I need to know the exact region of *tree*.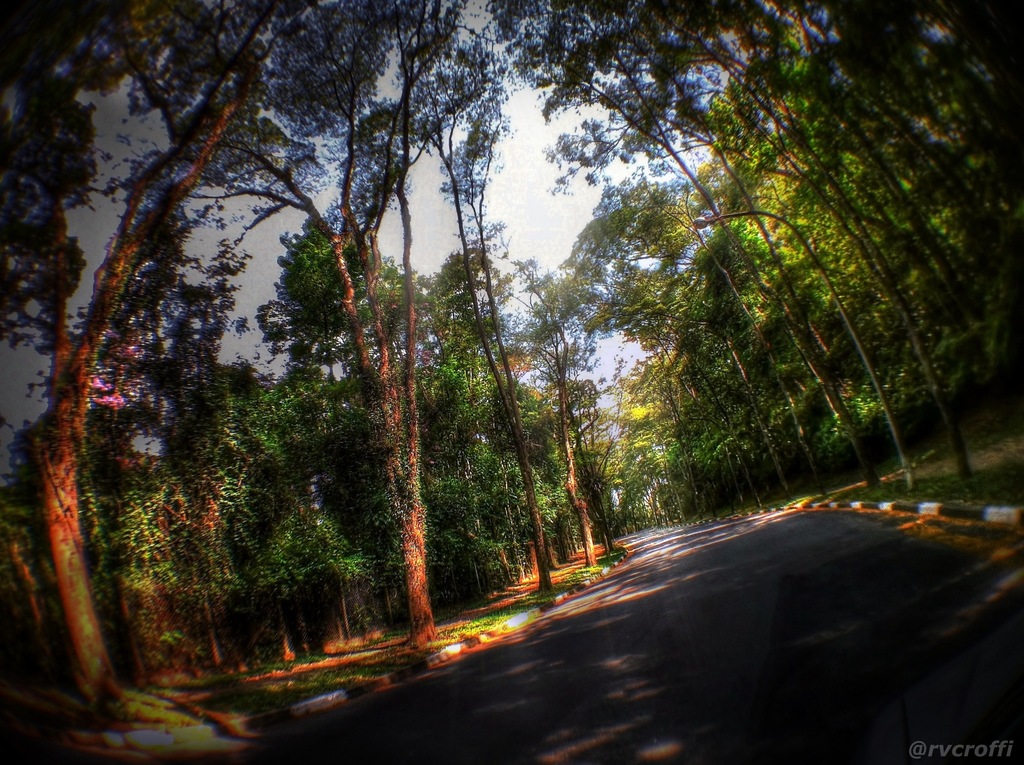
Region: (547,163,827,503).
